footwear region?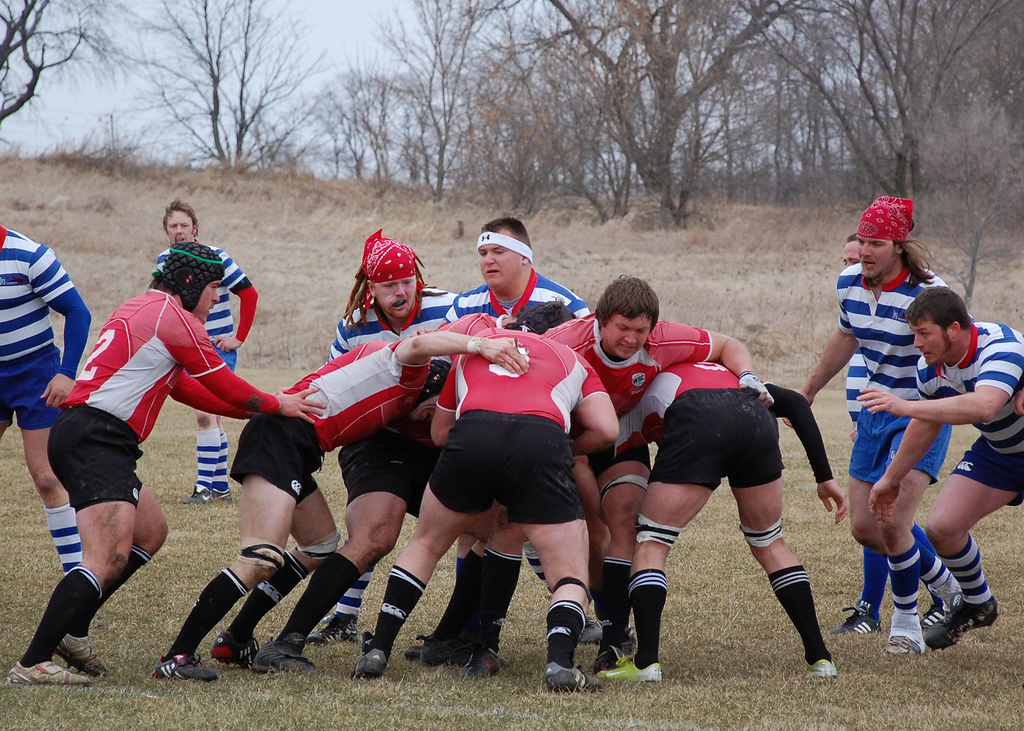
box(2, 648, 104, 688)
